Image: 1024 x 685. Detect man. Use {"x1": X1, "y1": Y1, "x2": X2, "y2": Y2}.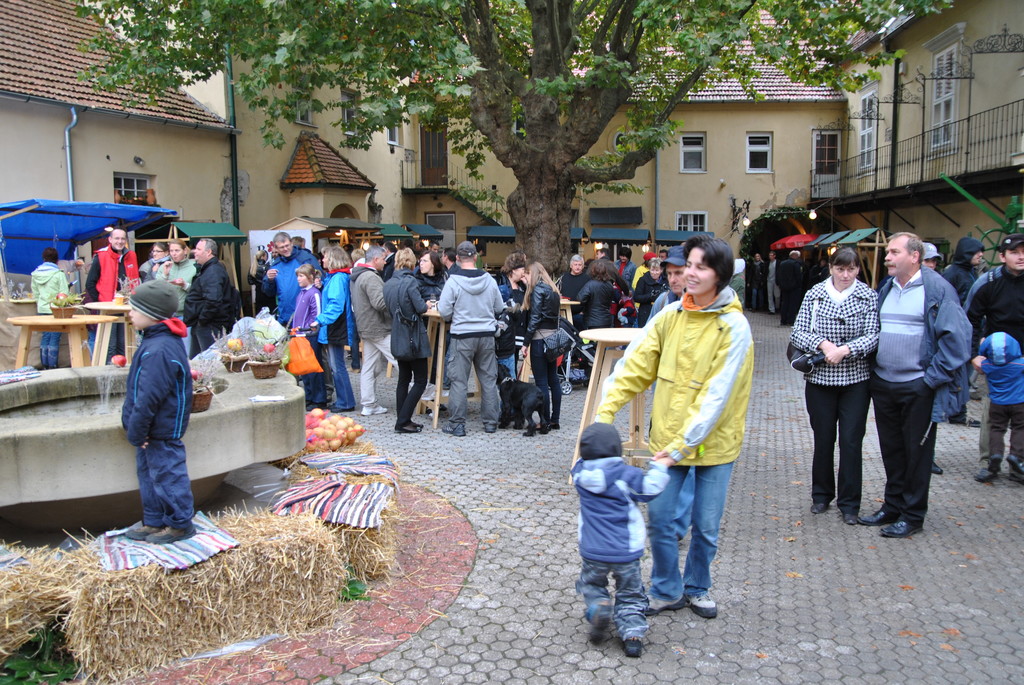
{"x1": 260, "y1": 229, "x2": 336, "y2": 403}.
